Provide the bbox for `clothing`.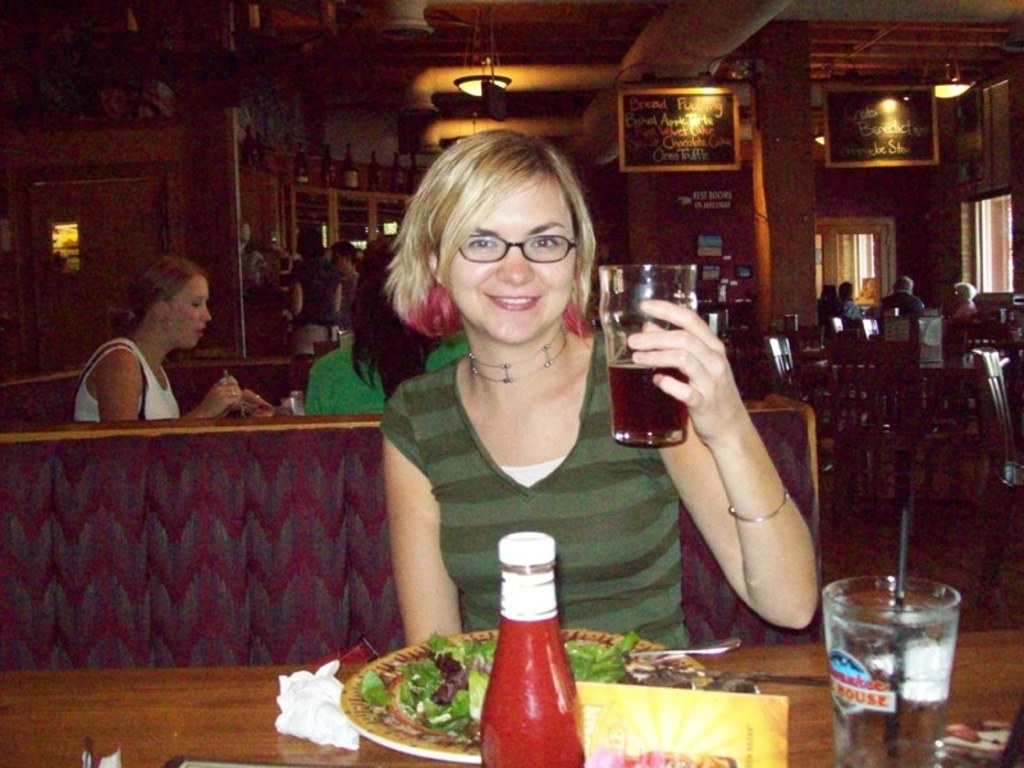
crop(844, 296, 861, 321).
